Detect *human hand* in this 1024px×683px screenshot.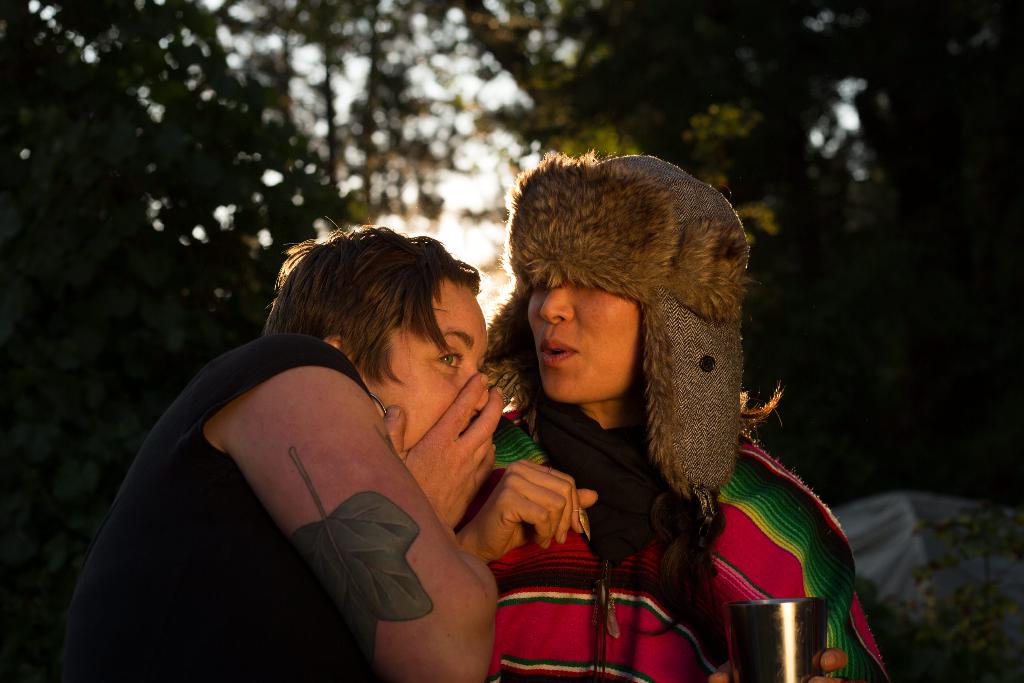
Detection: (707,646,847,682).
